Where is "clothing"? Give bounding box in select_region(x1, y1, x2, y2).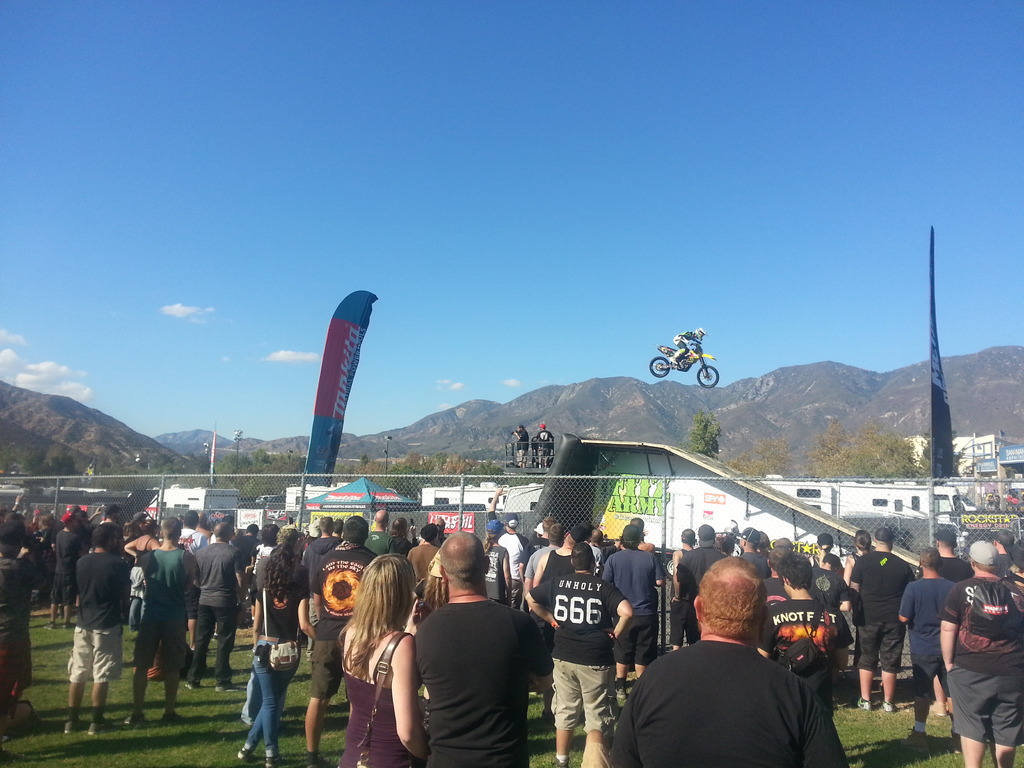
select_region(671, 324, 700, 356).
